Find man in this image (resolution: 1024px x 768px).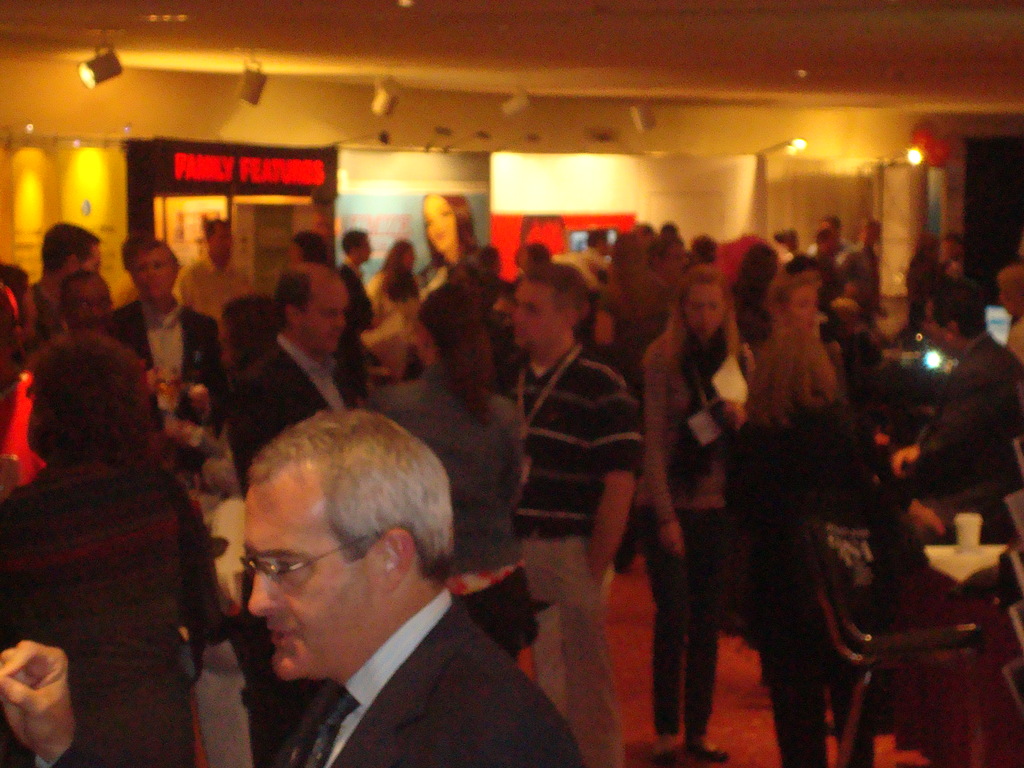
<region>109, 233, 143, 310</region>.
